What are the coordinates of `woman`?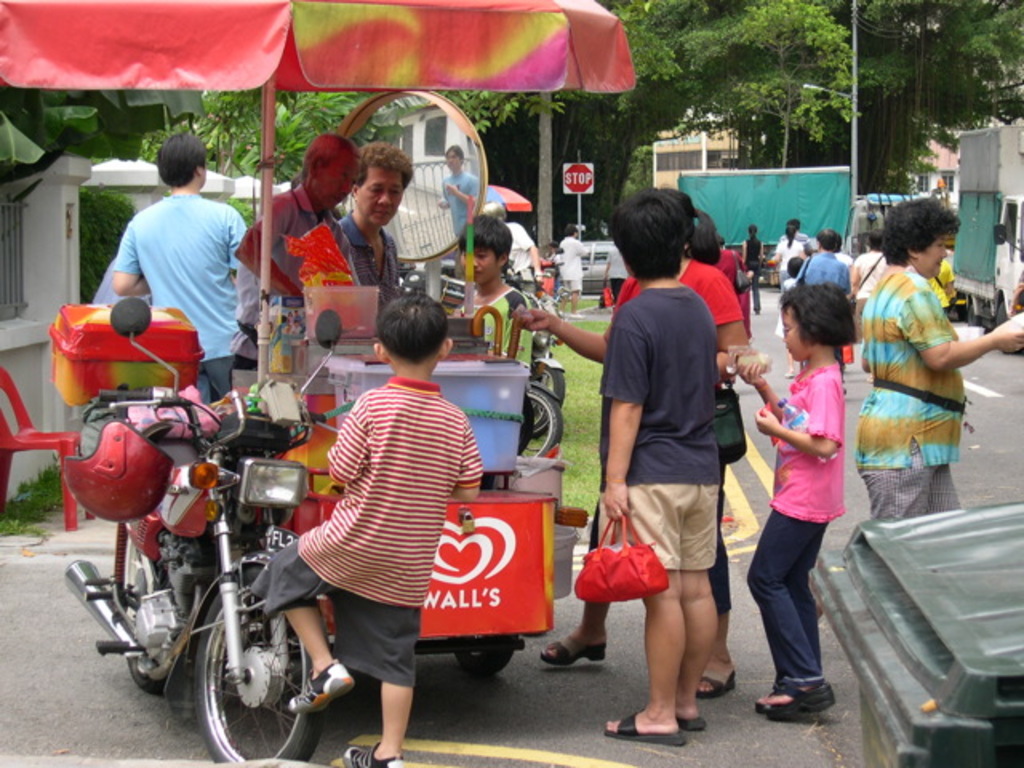
(768, 221, 814, 294).
